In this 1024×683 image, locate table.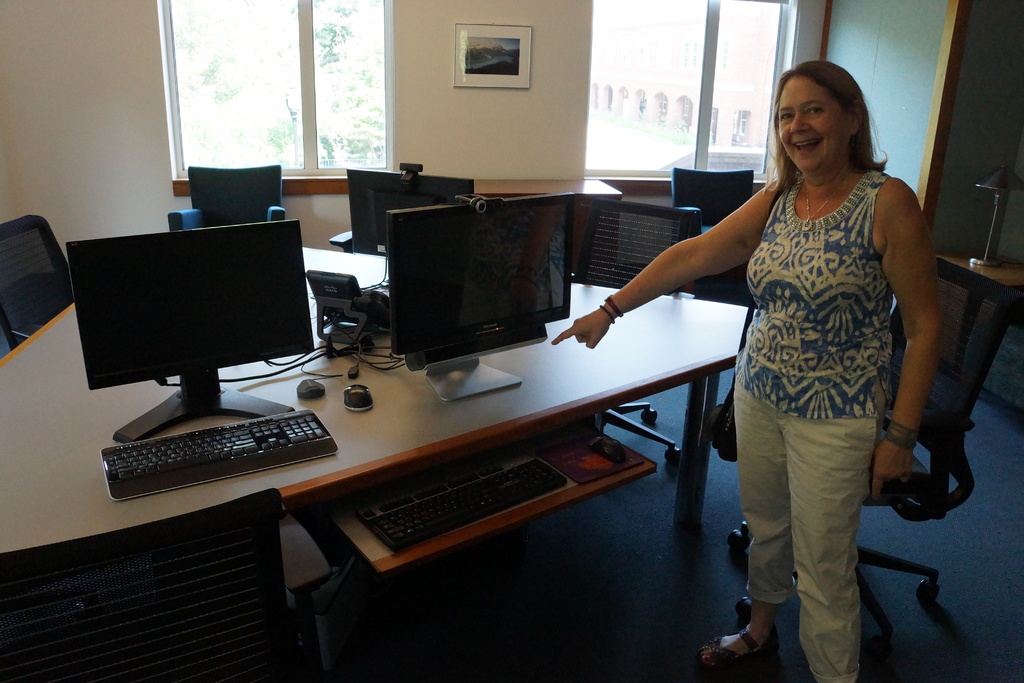
Bounding box: x1=0 y1=240 x2=745 y2=525.
